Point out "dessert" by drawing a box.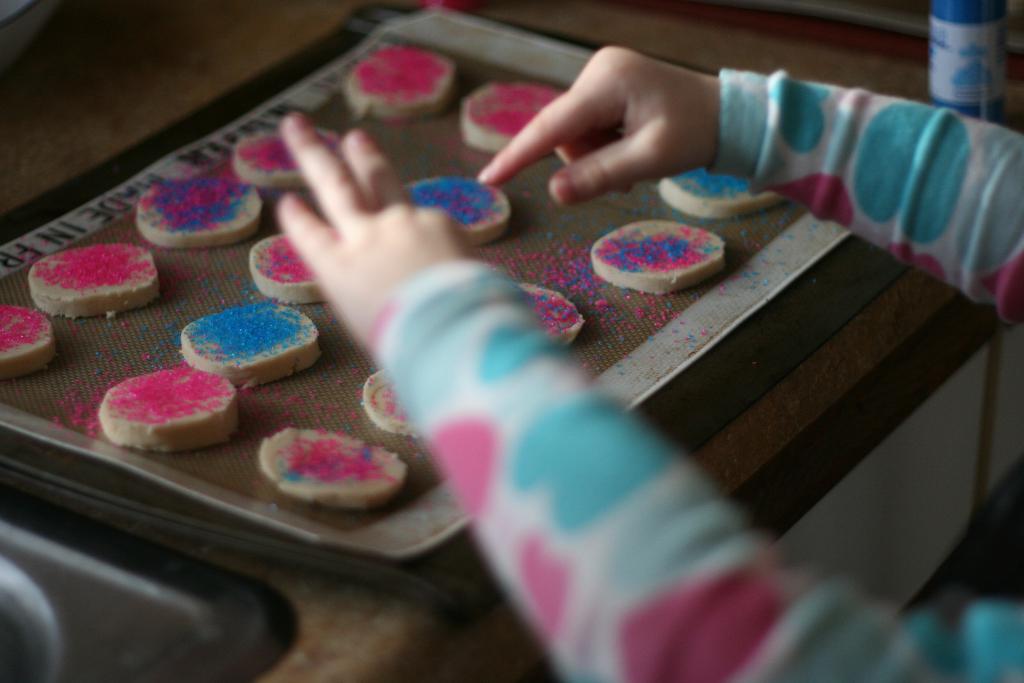
[179,301,326,389].
